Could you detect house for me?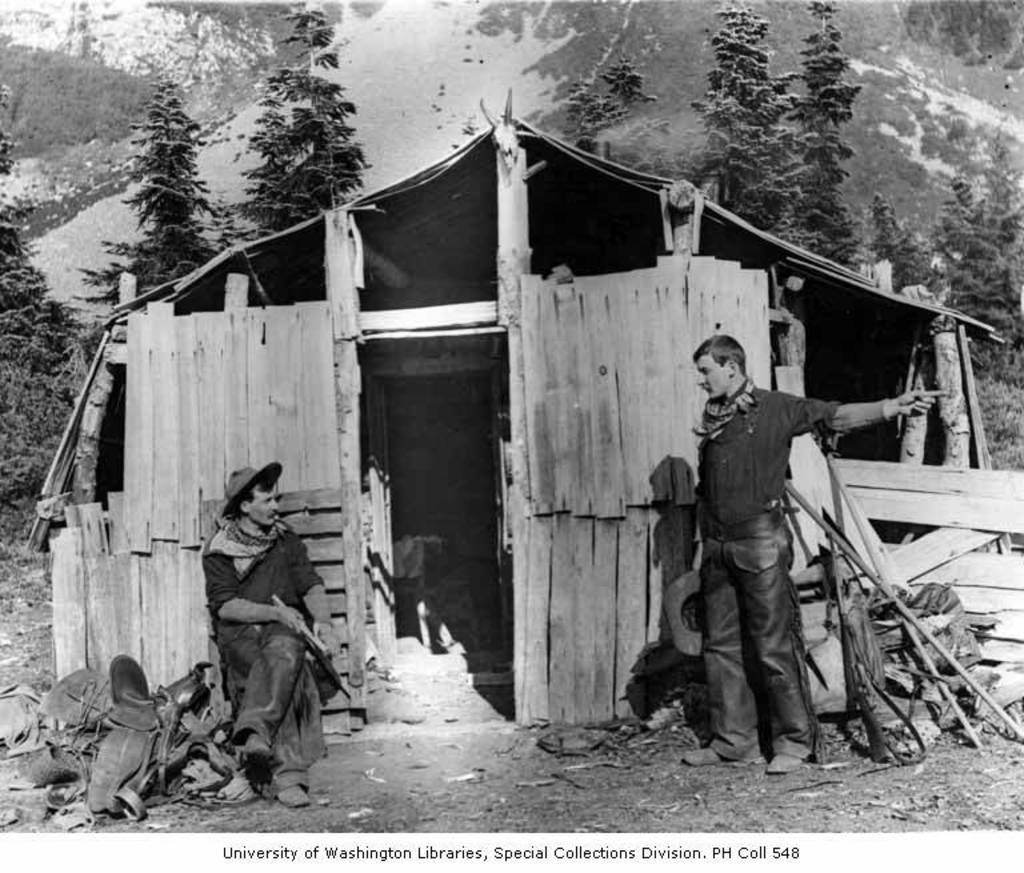
Detection result: 11,83,1023,746.
